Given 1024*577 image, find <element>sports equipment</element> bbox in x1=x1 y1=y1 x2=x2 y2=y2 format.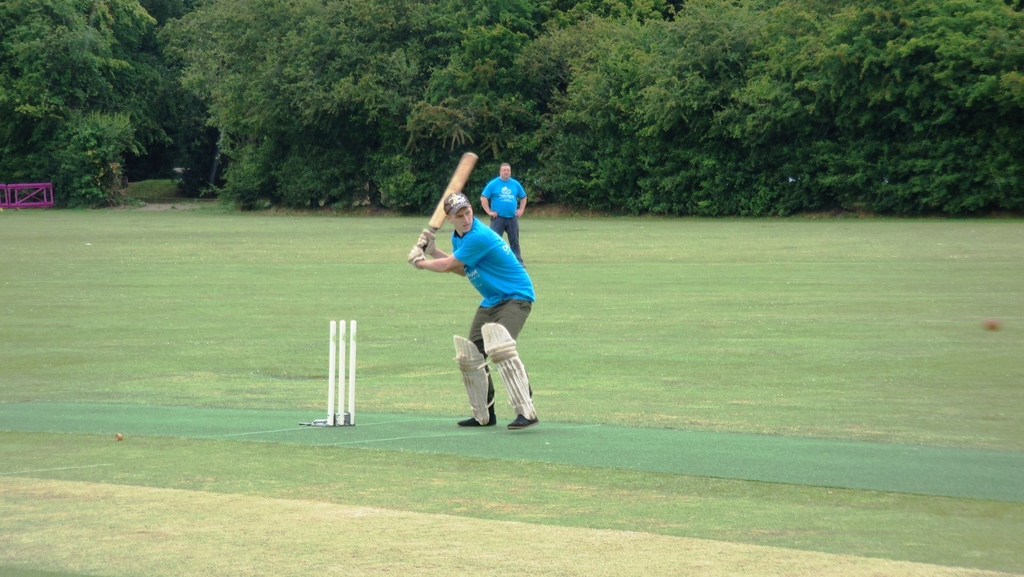
x1=454 y1=338 x2=488 y2=428.
